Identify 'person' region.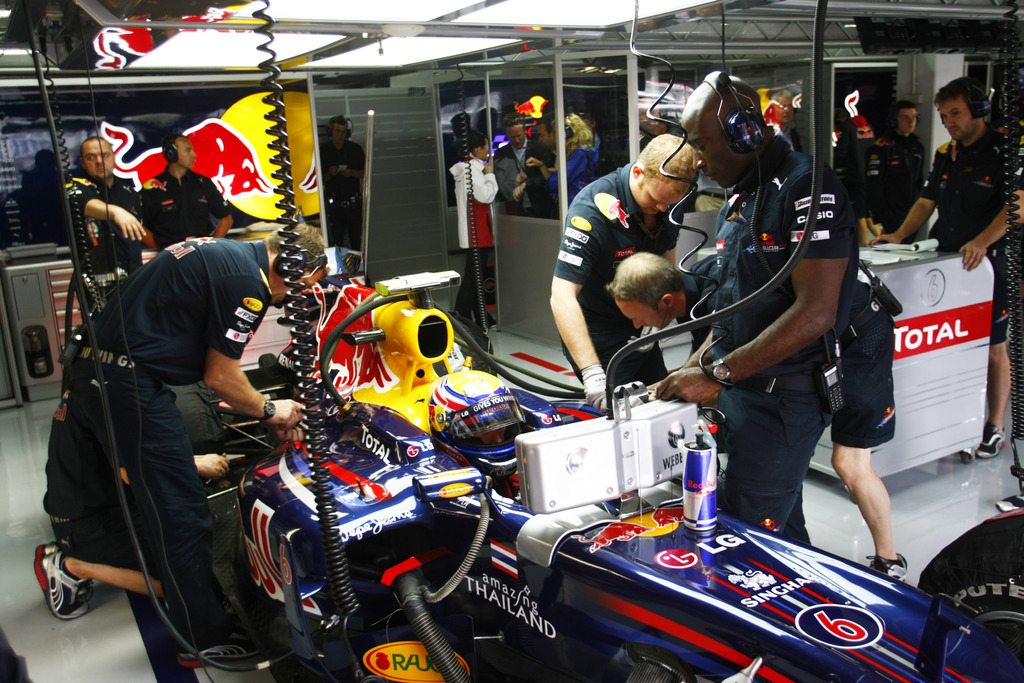
Region: <box>57,215,330,682</box>.
